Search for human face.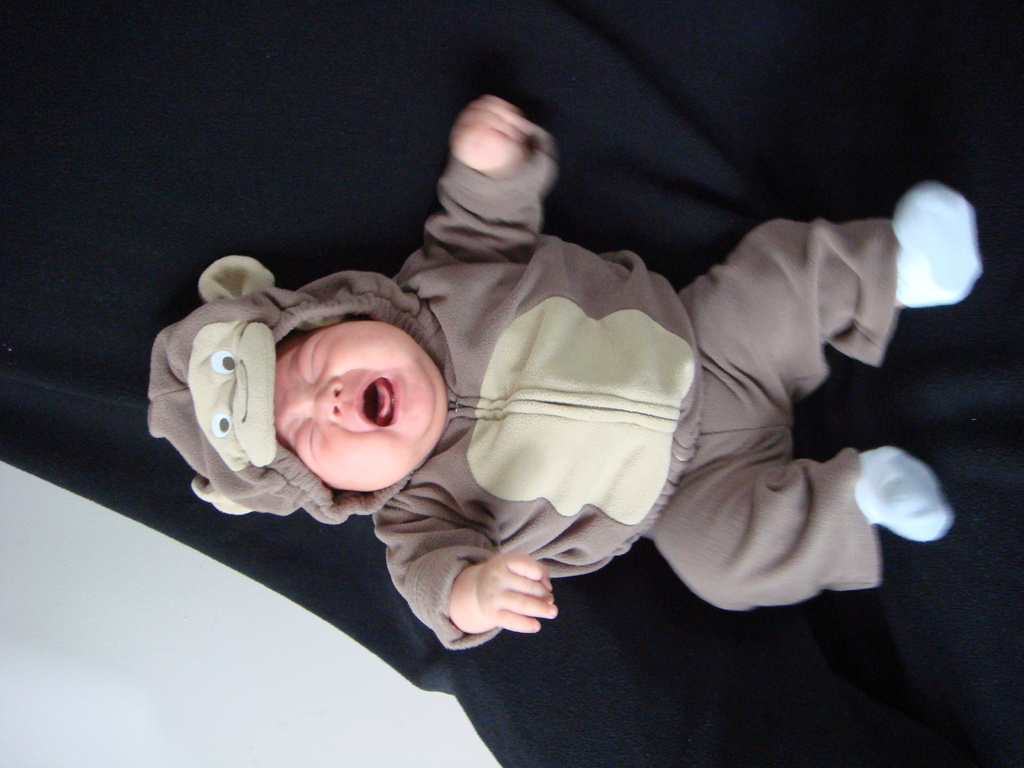
Found at 276/323/451/492.
